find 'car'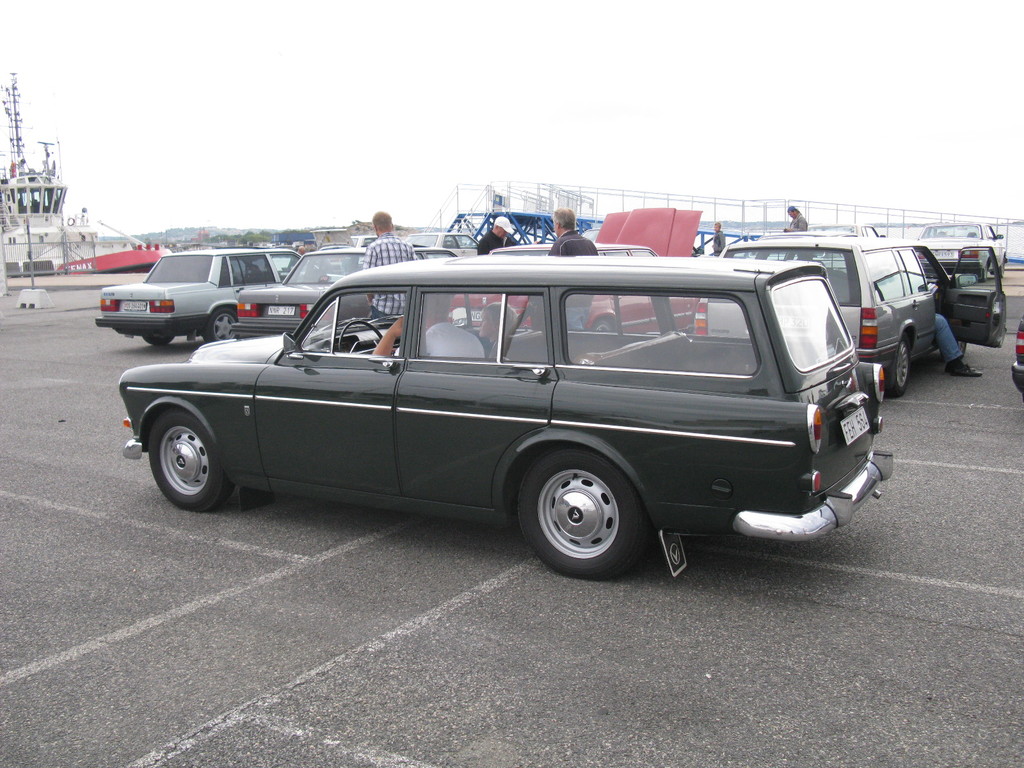
{"x1": 100, "y1": 250, "x2": 301, "y2": 343}
